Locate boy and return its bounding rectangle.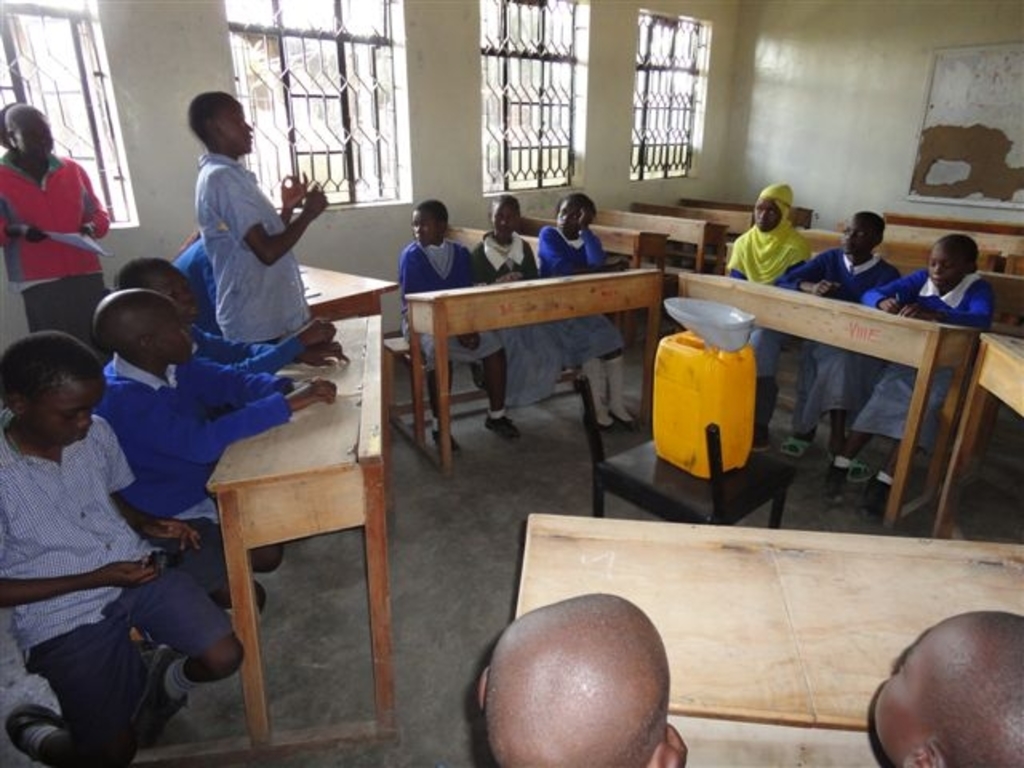
106, 256, 357, 573.
